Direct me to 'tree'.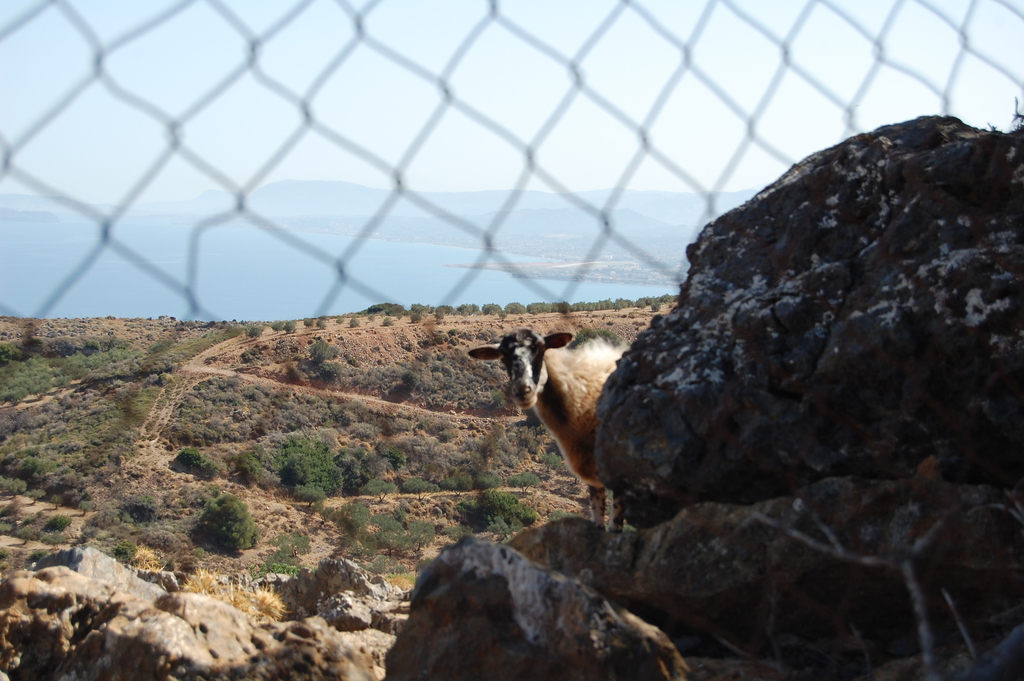
Direction: x1=16, y1=526, x2=42, y2=552.
